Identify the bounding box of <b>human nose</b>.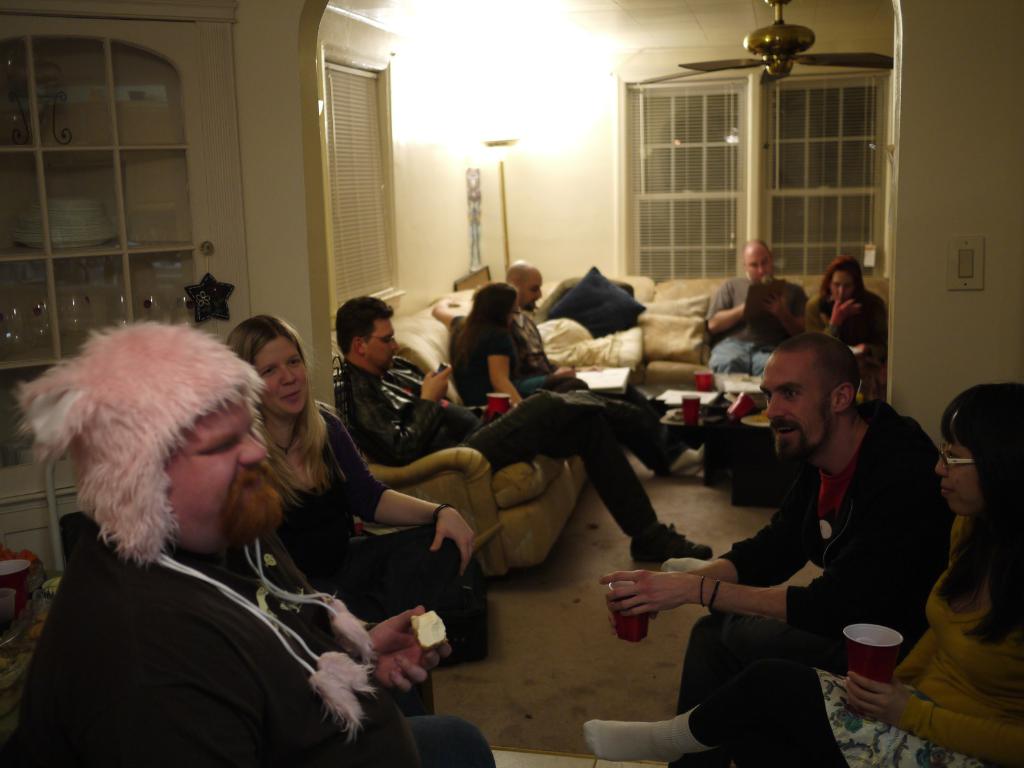
390,338,401,352.
